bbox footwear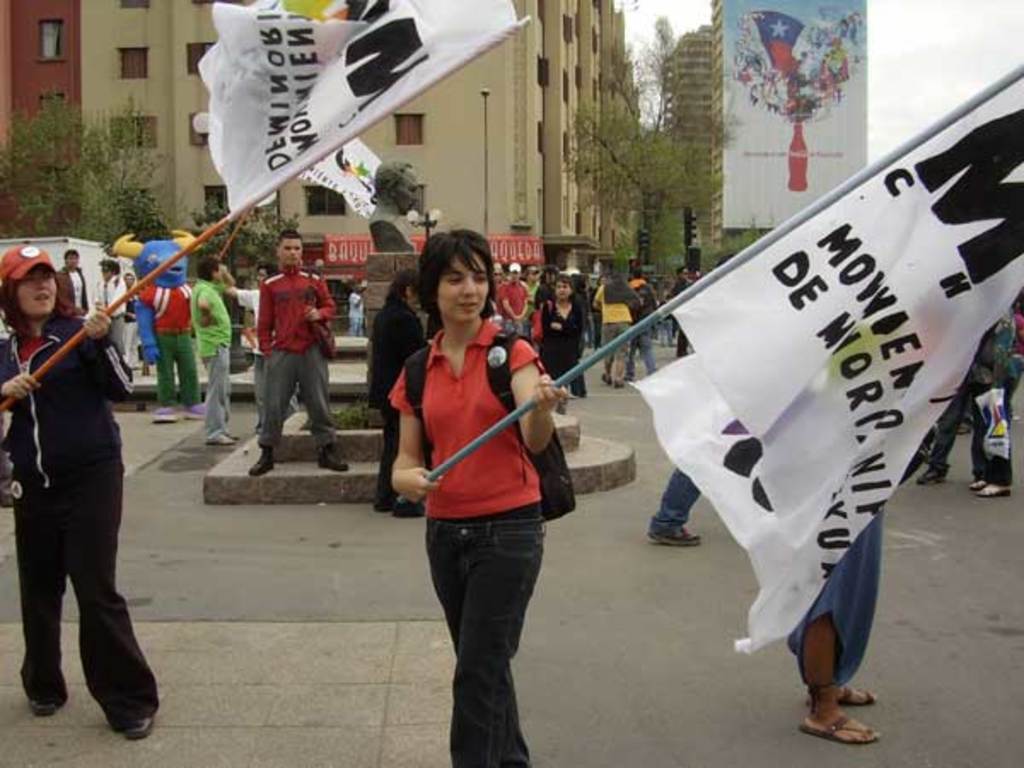
bbox(244, 442, 285, 481)
